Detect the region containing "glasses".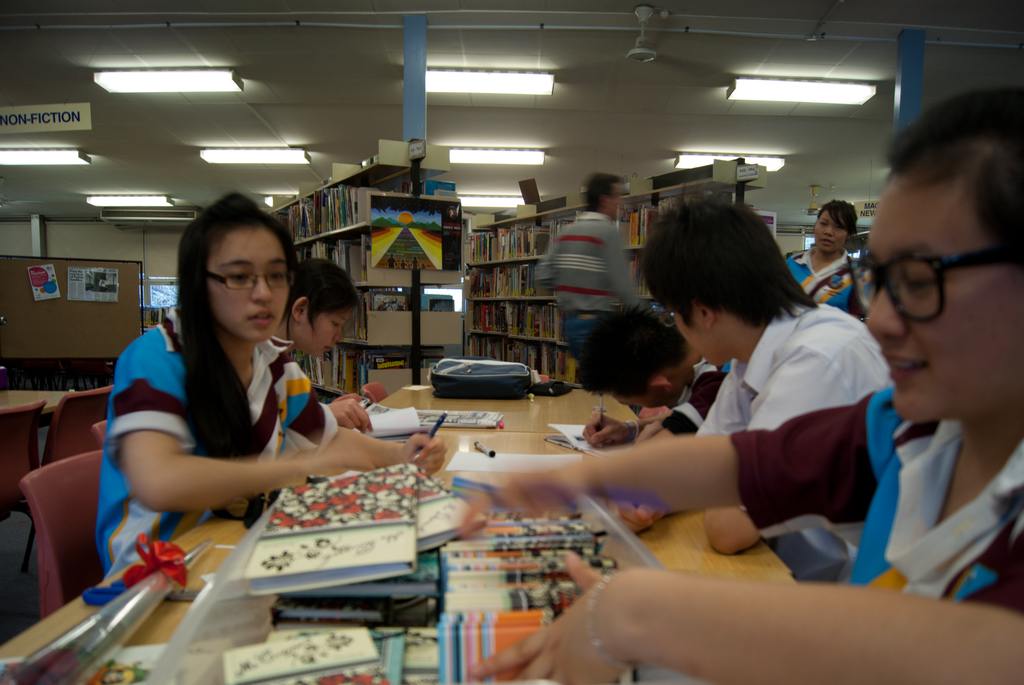
l=878, t=240, r=996, b=317.
